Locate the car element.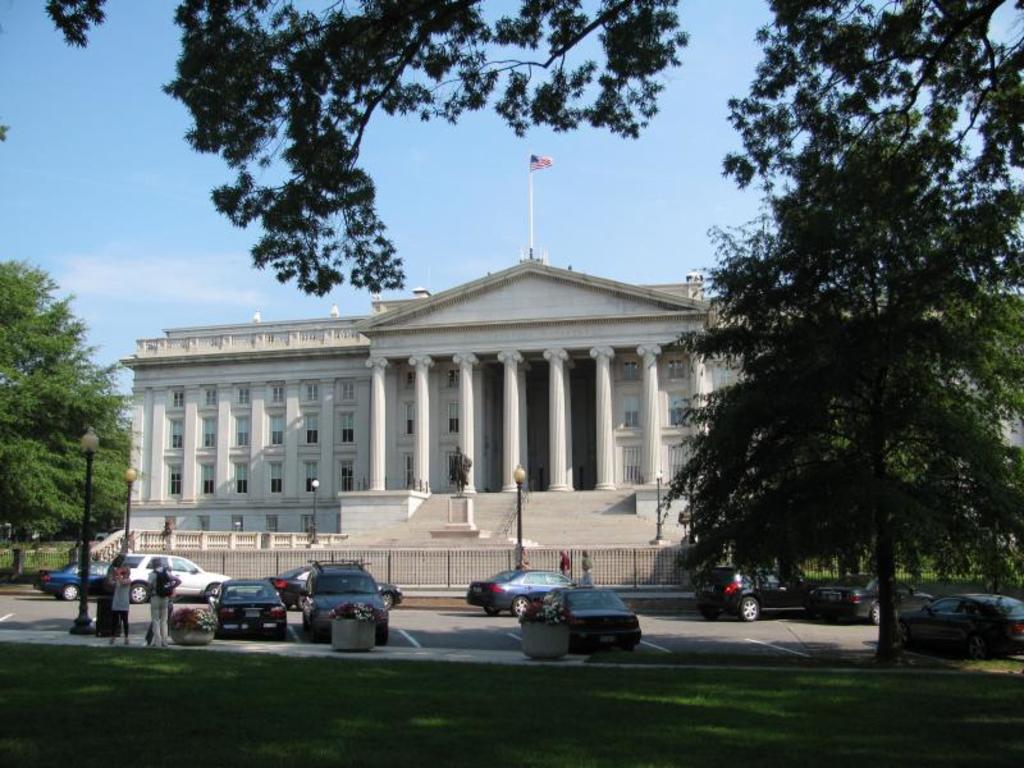
Element bbox: detection(806, 575, 909, 623).
